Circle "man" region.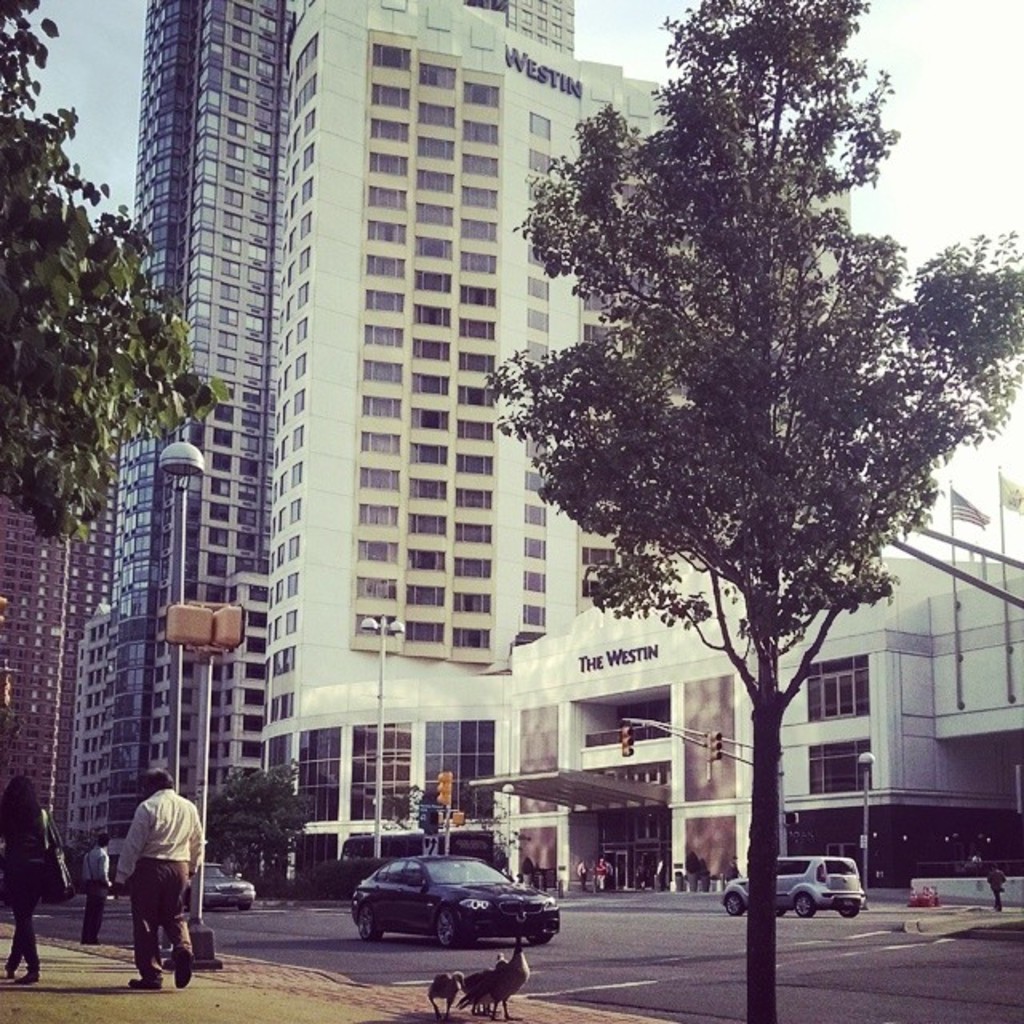
Region: (595, 861, 606, 899).
